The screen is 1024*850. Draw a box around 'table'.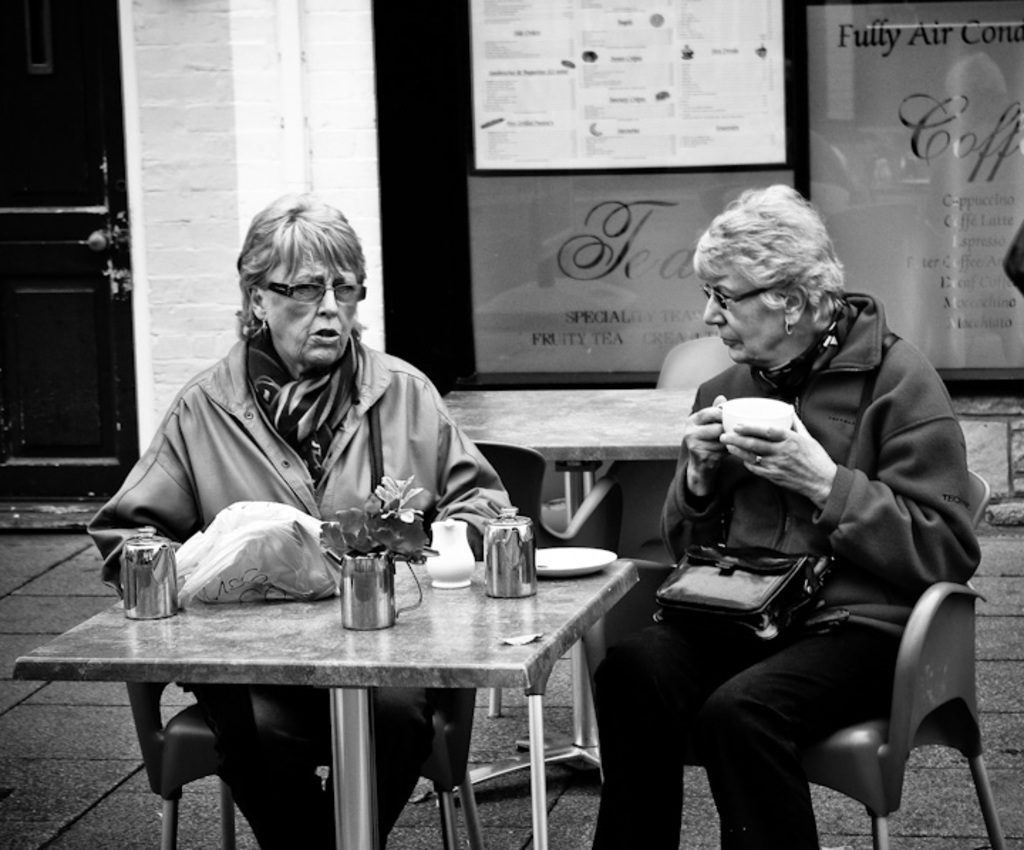
{"left": 441, "top": 389, "right": 687, "bottom": 520}.
